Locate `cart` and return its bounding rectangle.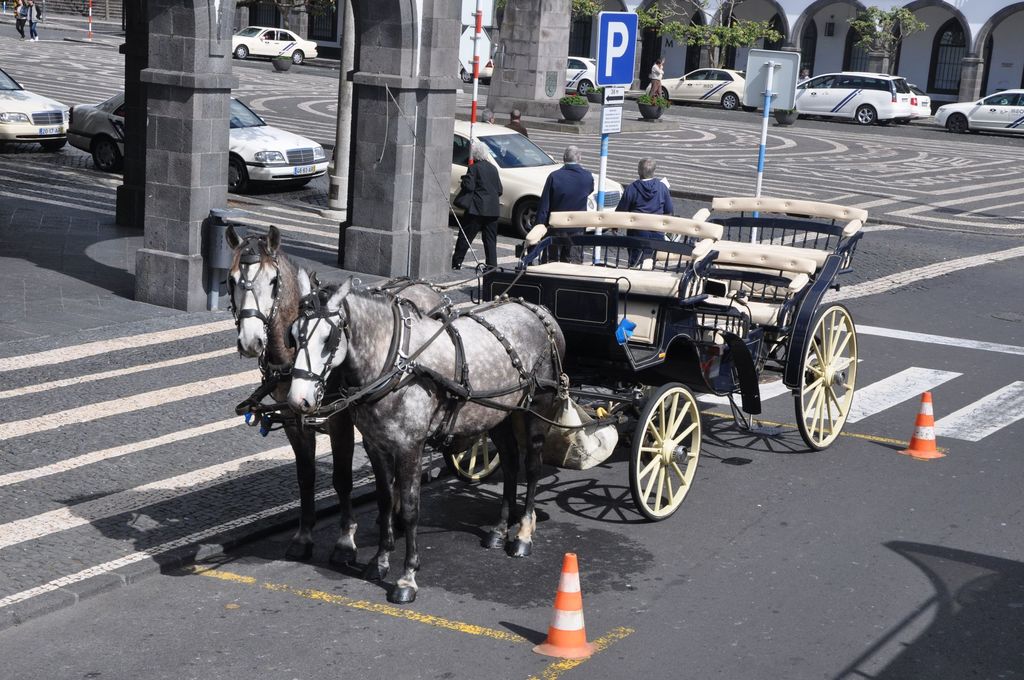
(248, 197, 868, 522).
